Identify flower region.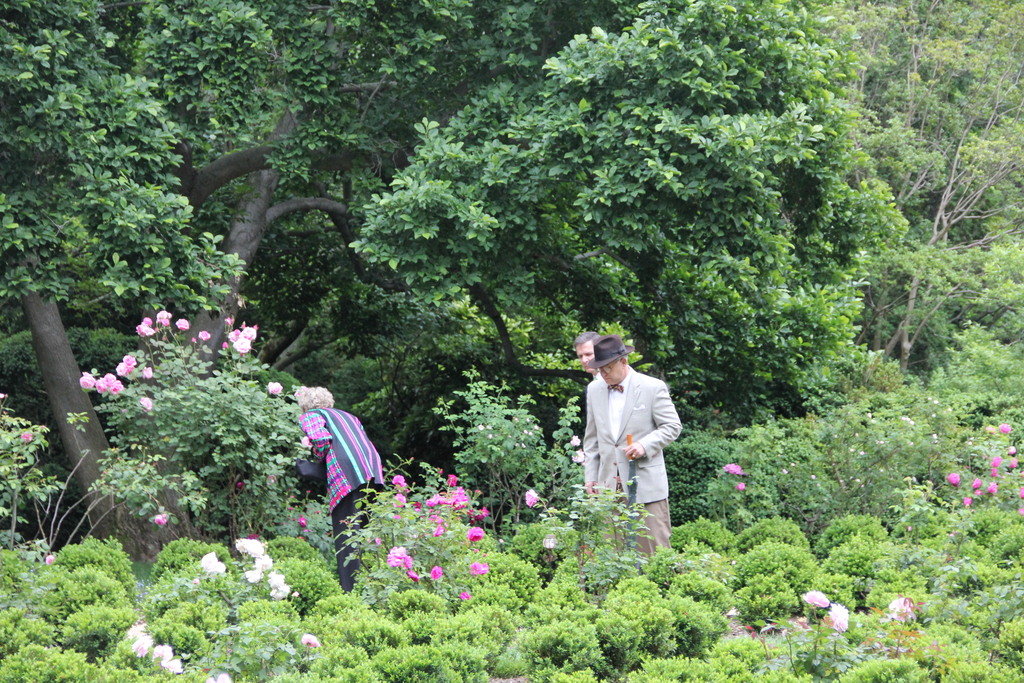
Region: {"x1": 45, "y1": 553, "x2": 53, "y2": 566}.
